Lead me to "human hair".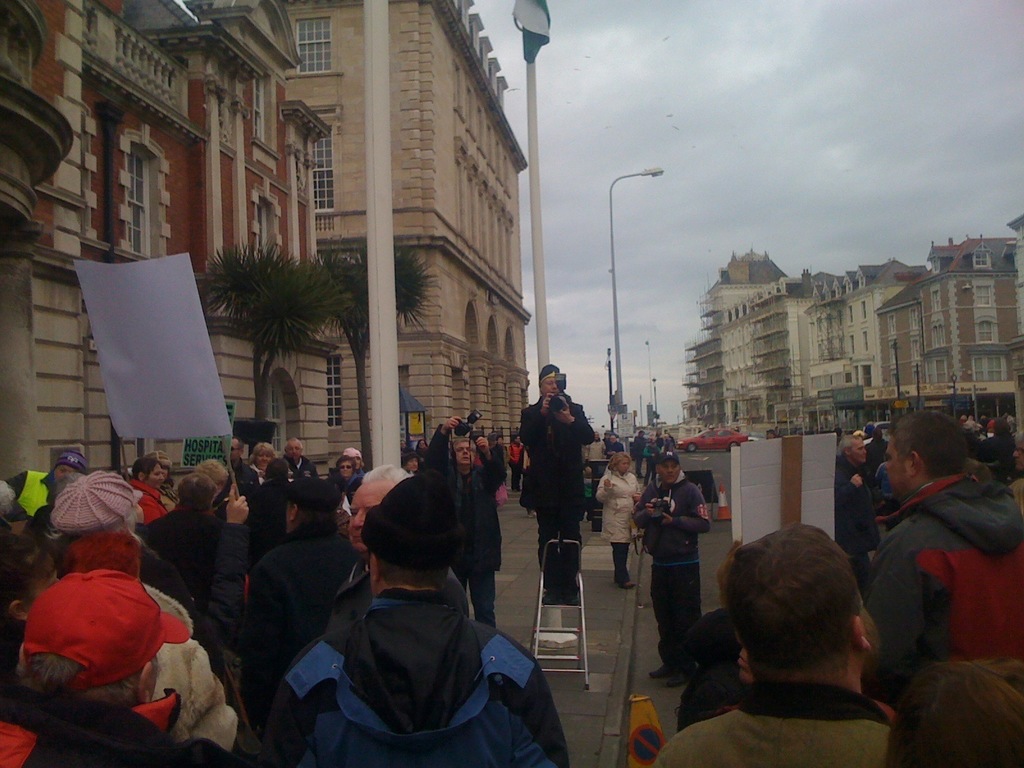
Lead to <bbox>718, 519, 865, 679</bbox>.
